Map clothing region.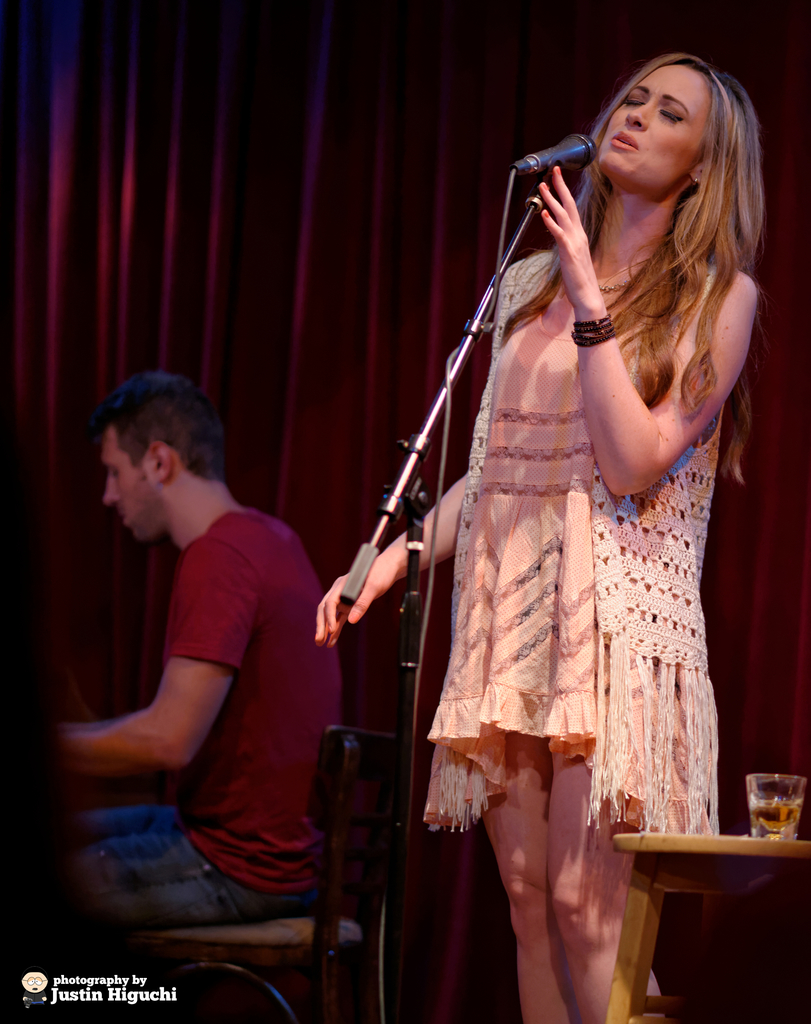
Mapped to 90:509:350:944.
